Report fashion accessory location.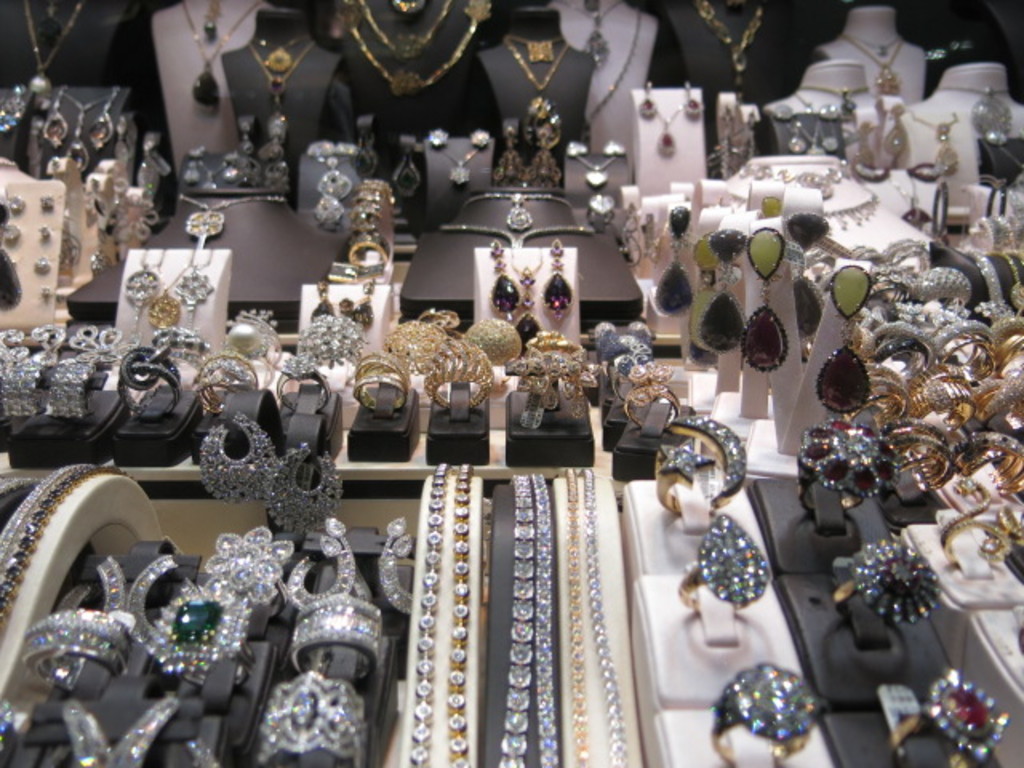
Report: [x1=648, y1=203, x2=696, y2=317].
